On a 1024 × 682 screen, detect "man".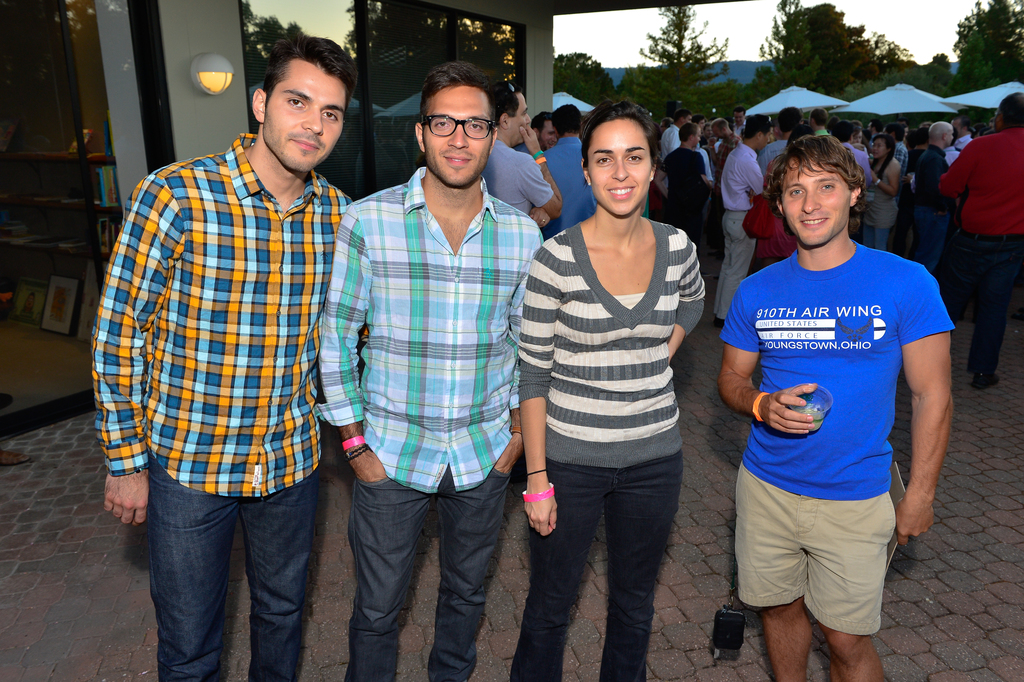
region(487, 81, 564, 229).
